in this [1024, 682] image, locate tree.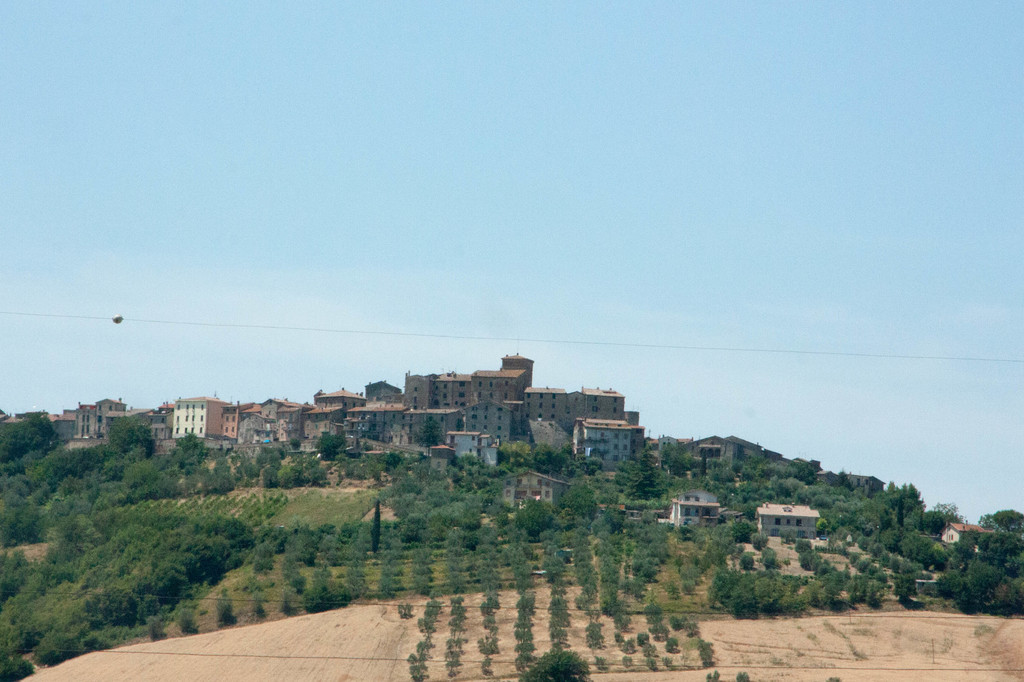
Bounding box: 519/647/589/681.
